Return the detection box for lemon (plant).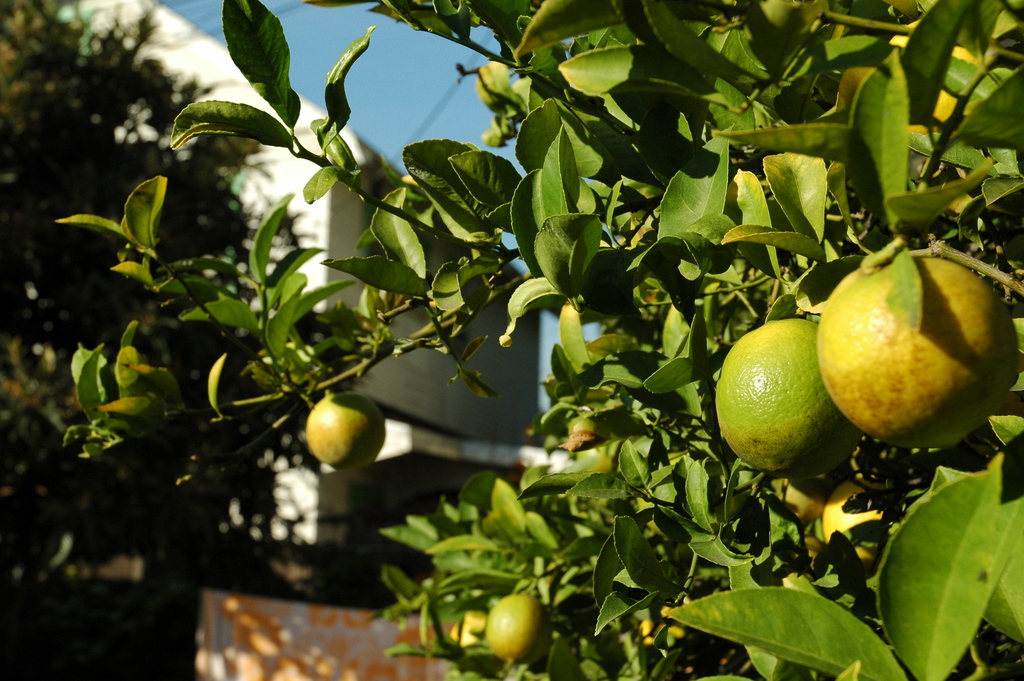
x1=489, y1=596, x2=550, y2=665.
